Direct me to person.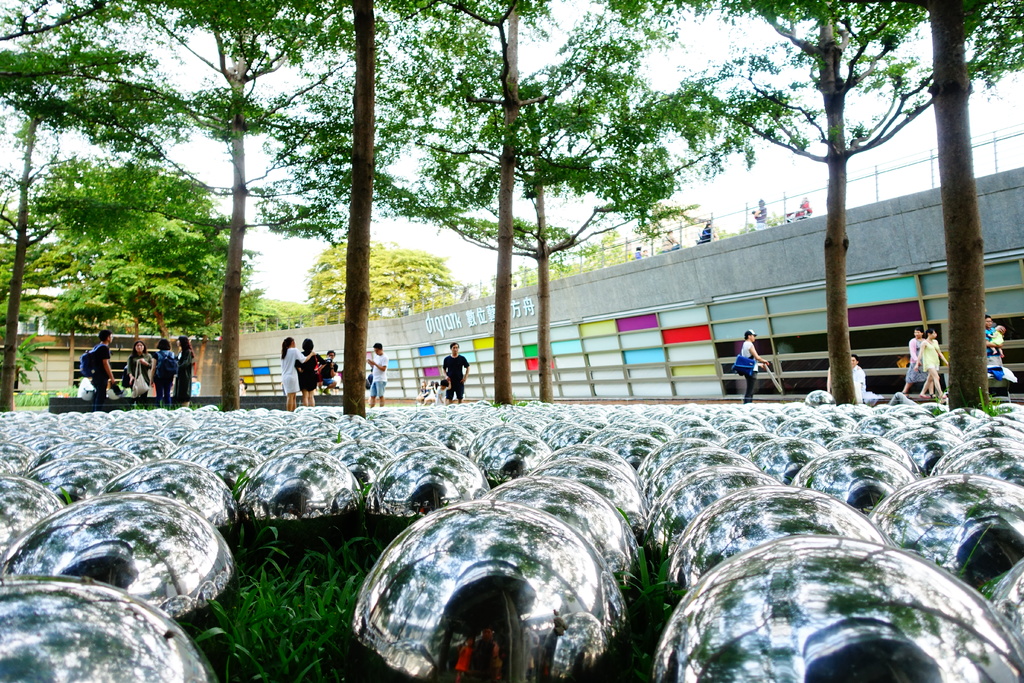
Direction: Rect(297, 335, 321, 409).
